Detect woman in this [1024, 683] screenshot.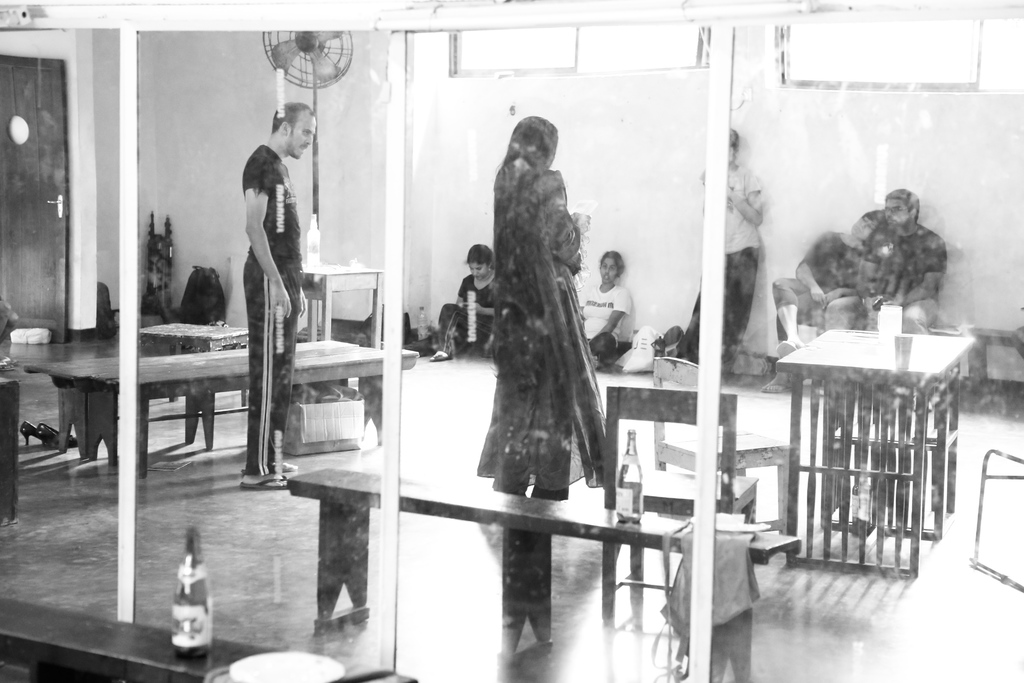
Detection: <box>758,211,884,394</box>.
